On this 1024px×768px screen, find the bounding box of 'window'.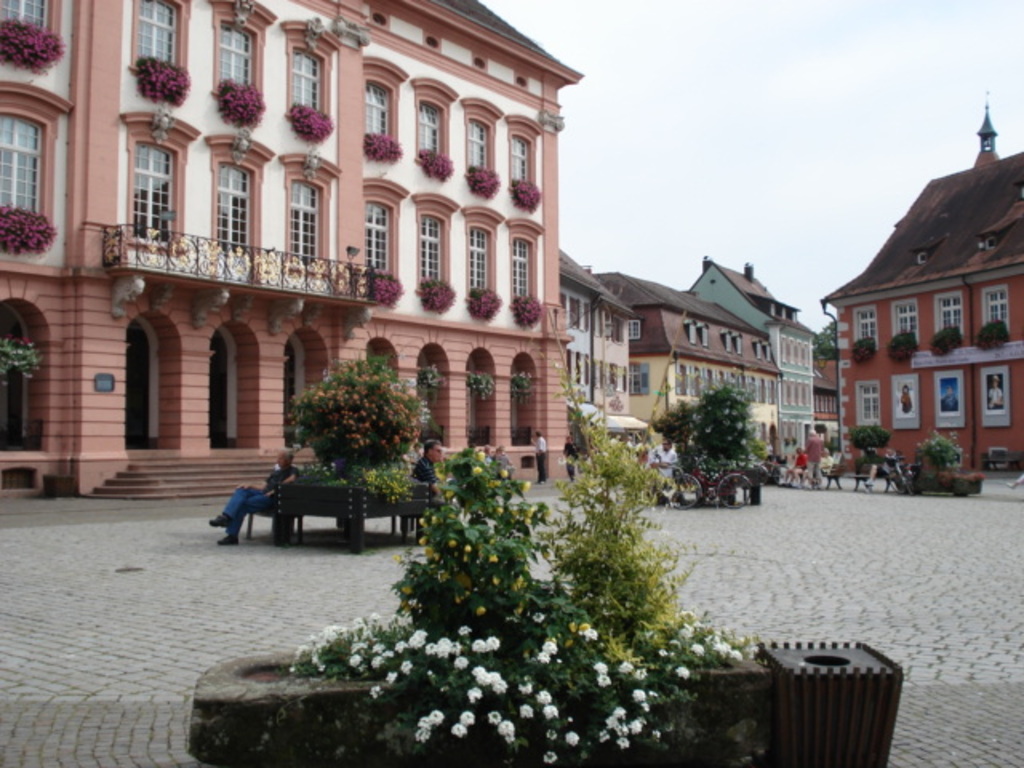
Bounding box: (left=365, top=203, right=390, bottom=264).
